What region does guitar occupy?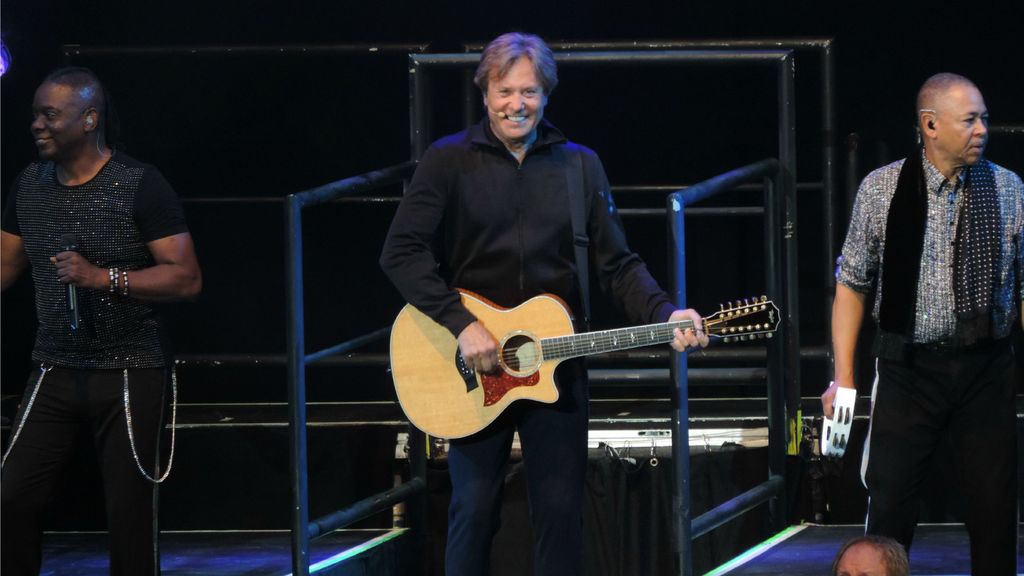
(left=388, top=282, right=786, bottom=440).
